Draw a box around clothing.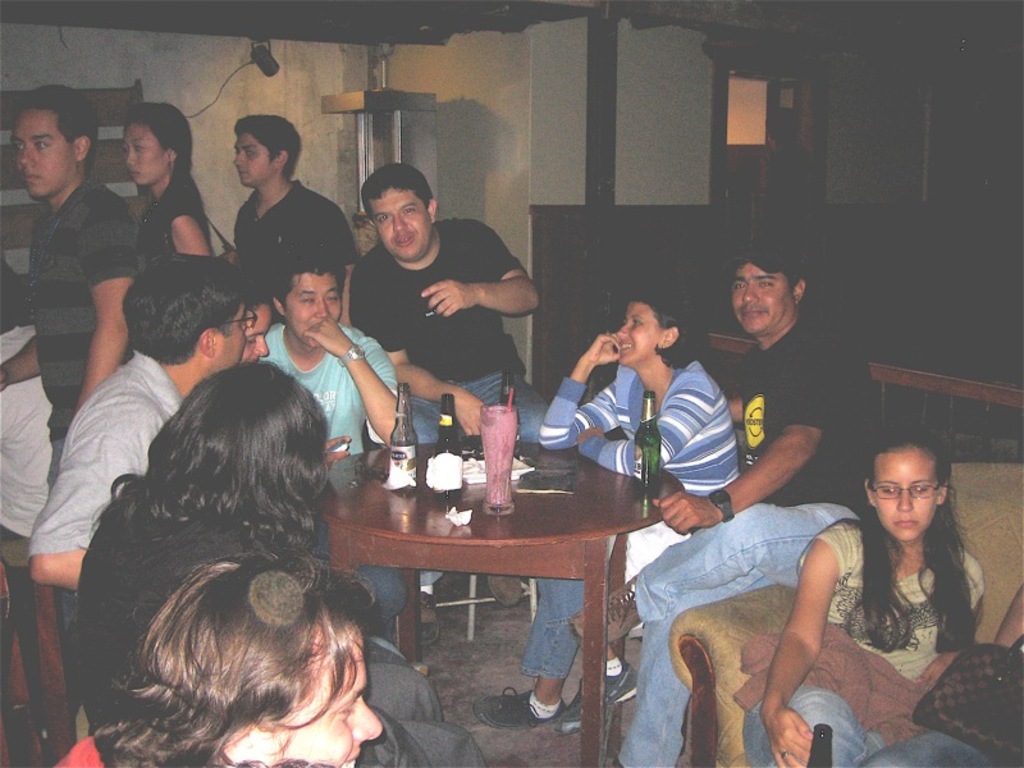
(515, 355, 740, 716).
